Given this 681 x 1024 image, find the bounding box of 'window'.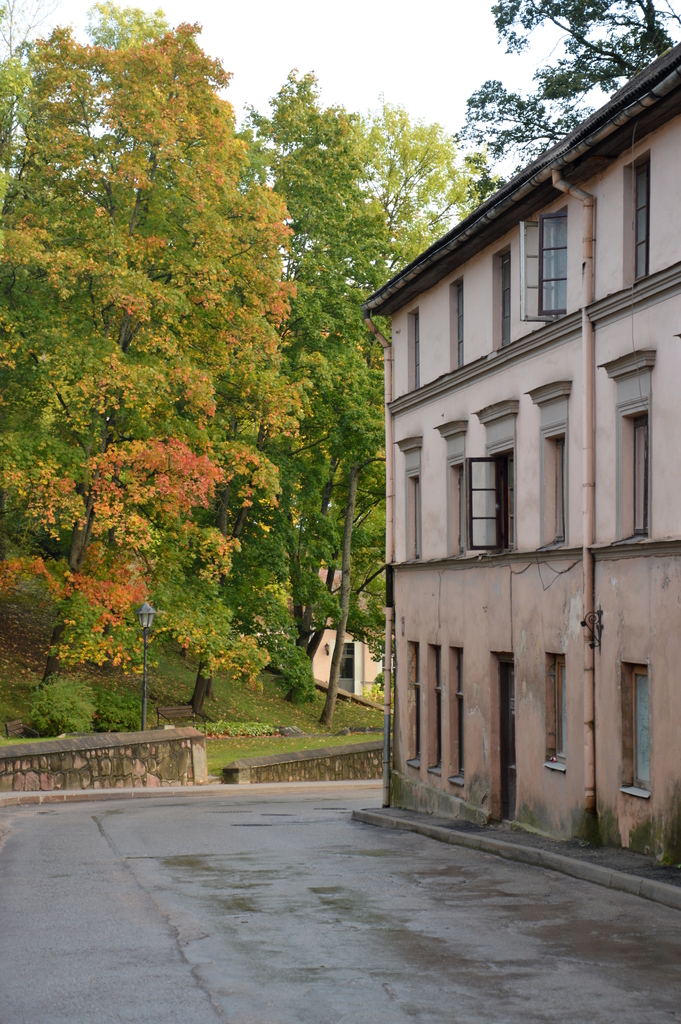
(468, 402, 523, 545).
